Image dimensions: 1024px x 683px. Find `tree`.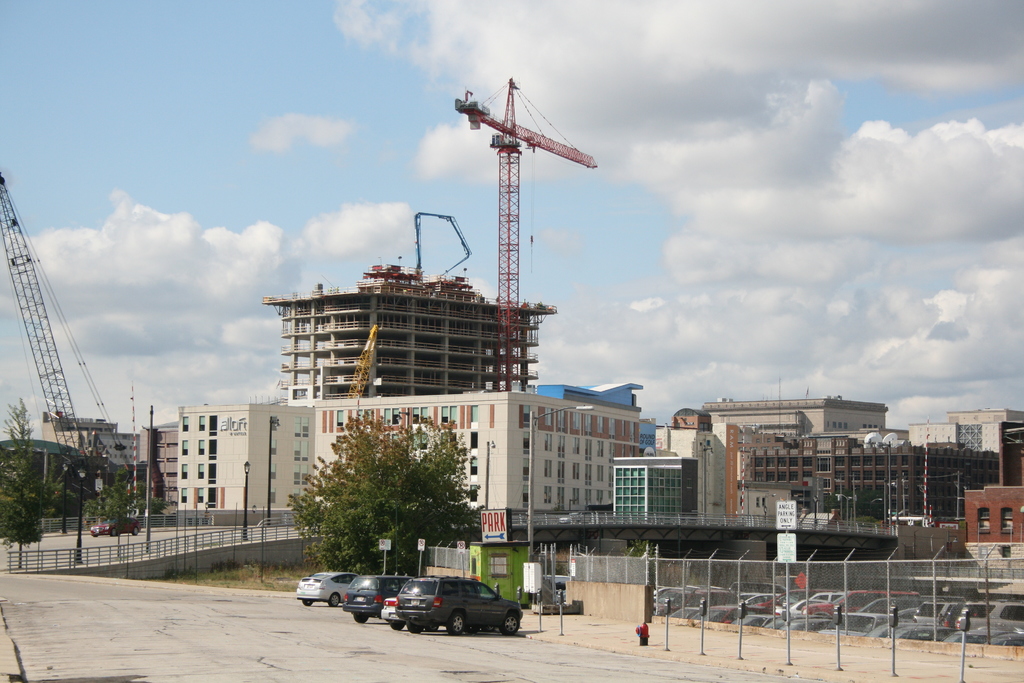
{"left": 84, "top": 459, "right": 166, "bottom": 529}.
